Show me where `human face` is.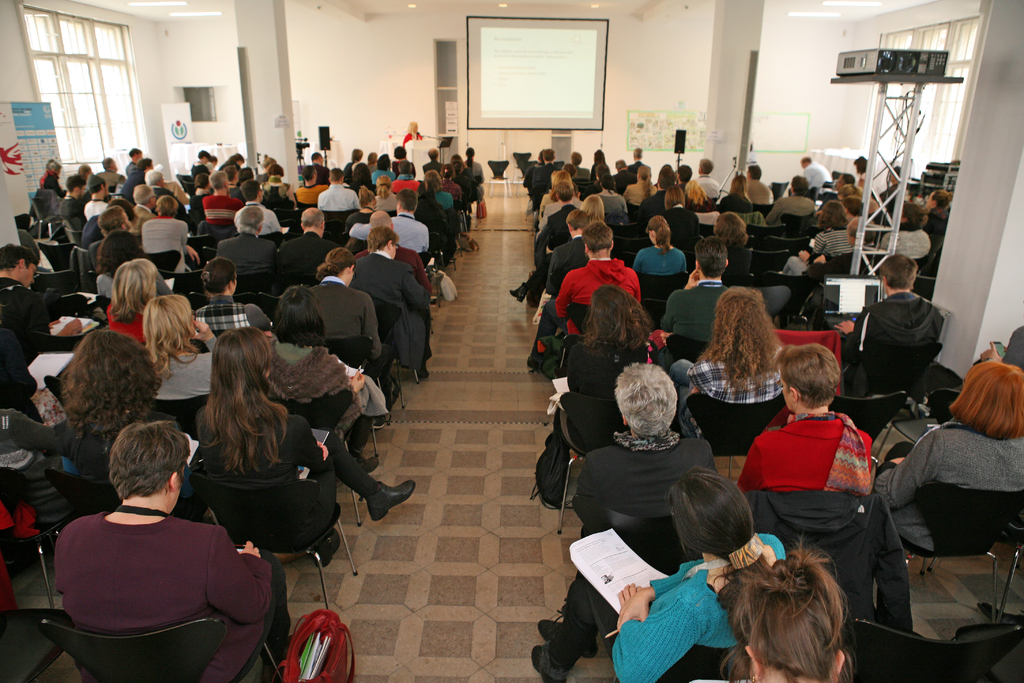
`human face` is at (left=347, top=270, right=355, bottom=286).
